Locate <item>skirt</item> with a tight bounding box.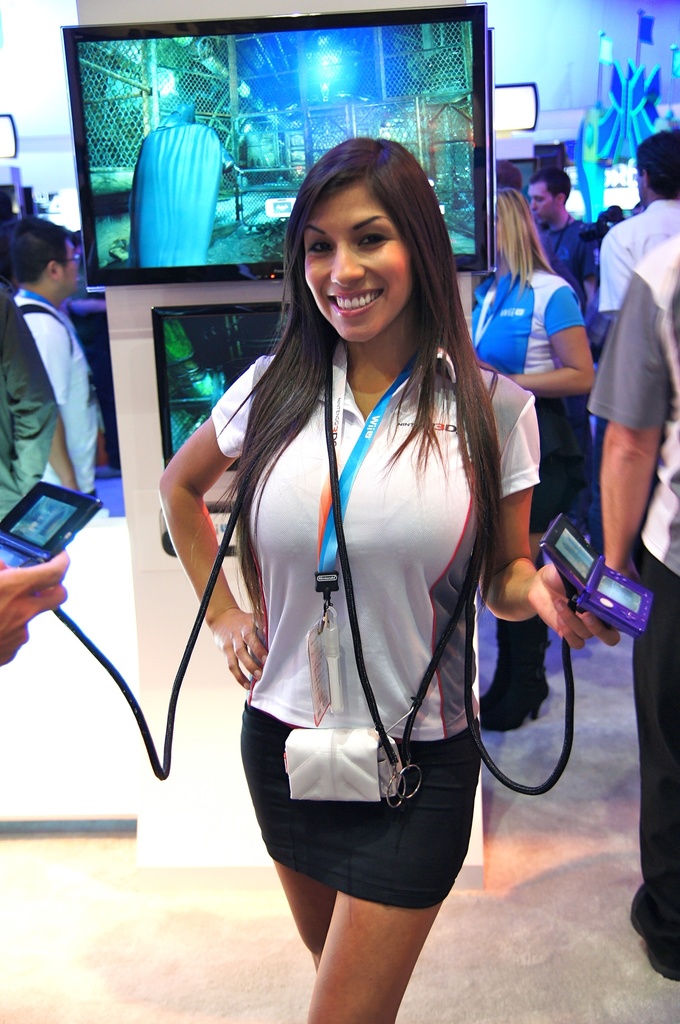
(236, 697, 480, 908).
